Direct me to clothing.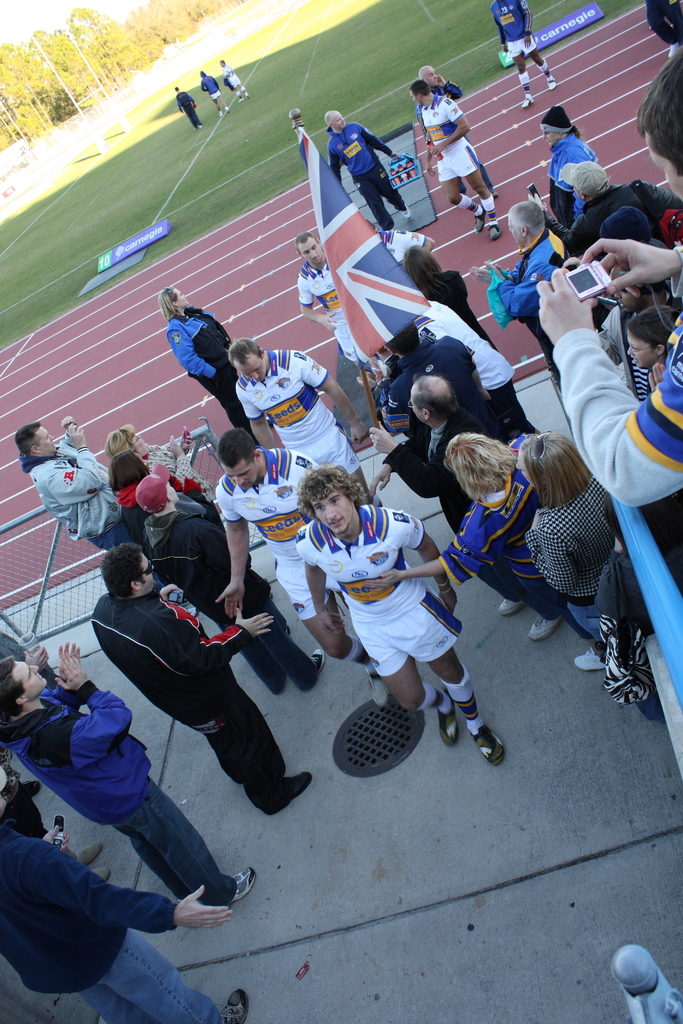
Direction: crop(103, 491, 154, 559).
